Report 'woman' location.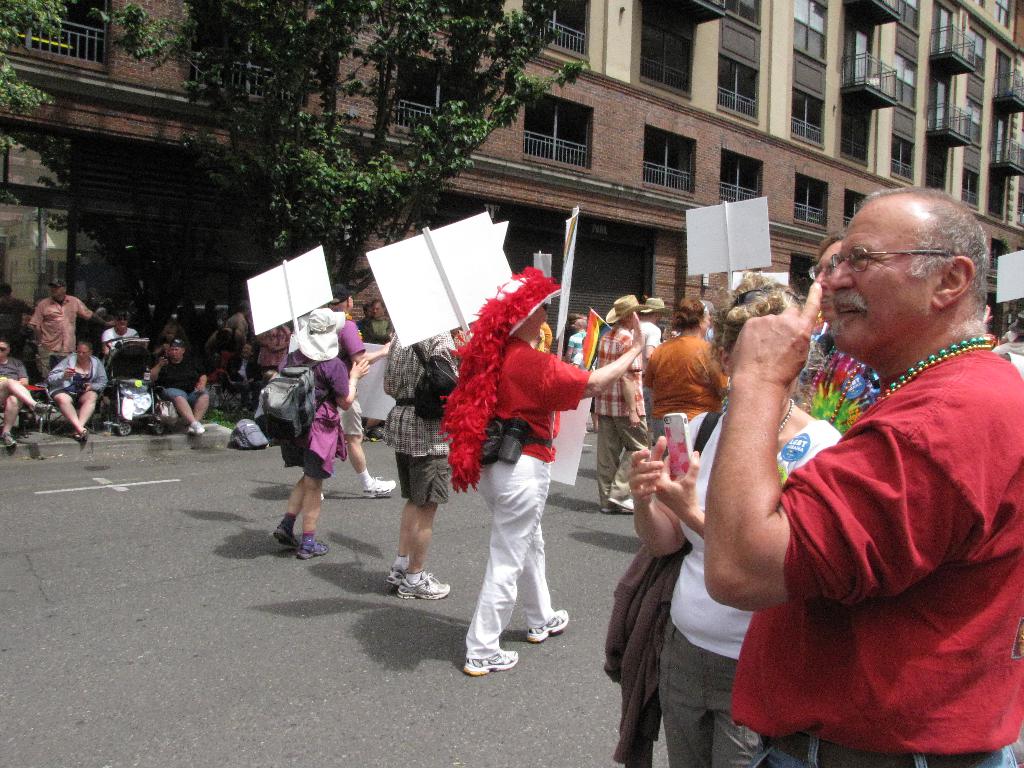
Report: 643/292/732/459.
